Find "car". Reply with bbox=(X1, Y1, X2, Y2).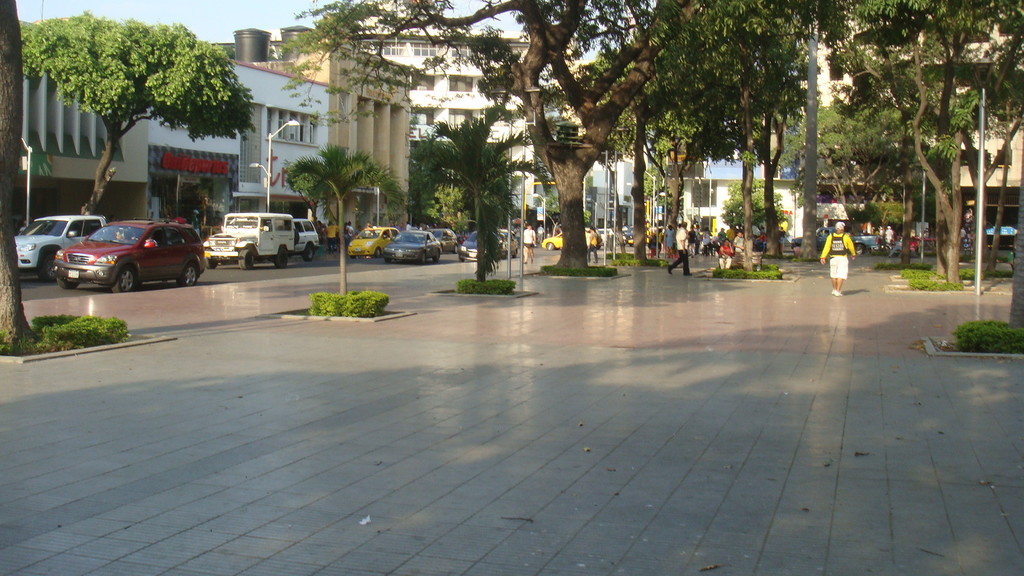
bbox=(56, 220, 210, 285).
